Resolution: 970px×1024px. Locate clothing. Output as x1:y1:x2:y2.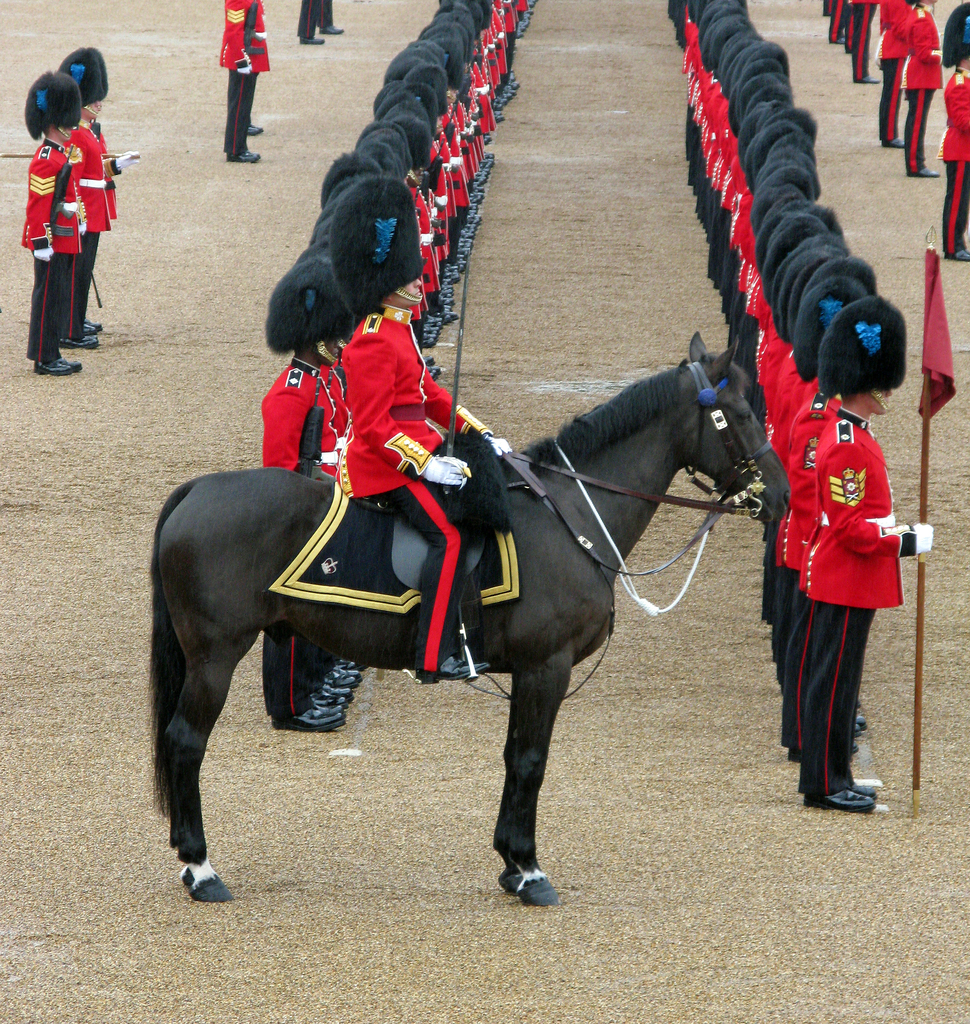
822:0:844:47.
